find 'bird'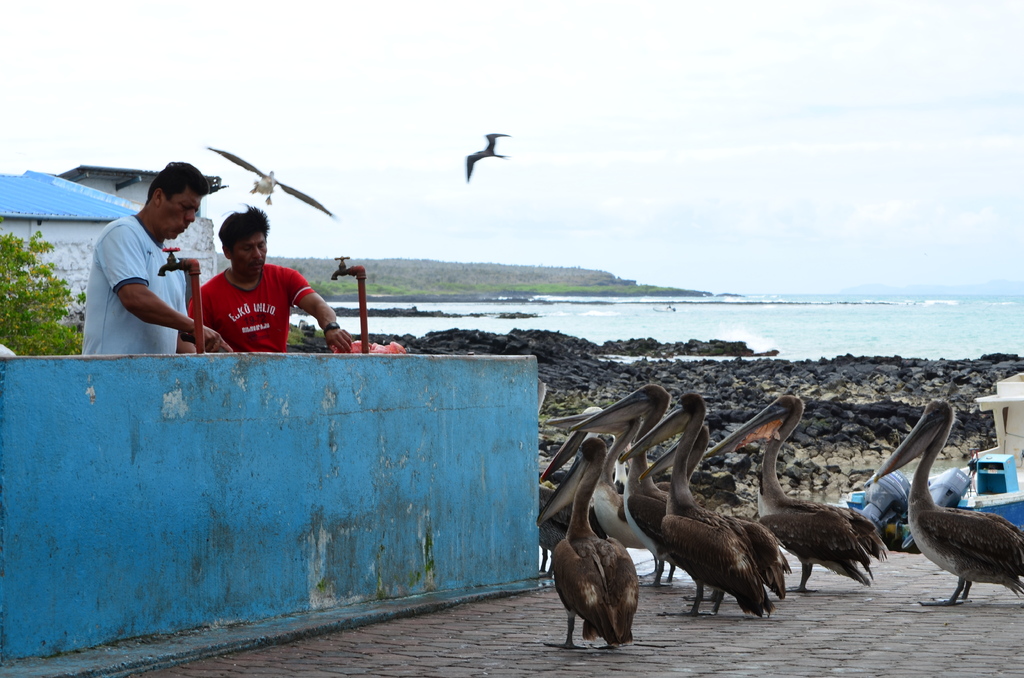
box(700, 392, 891, 598)
